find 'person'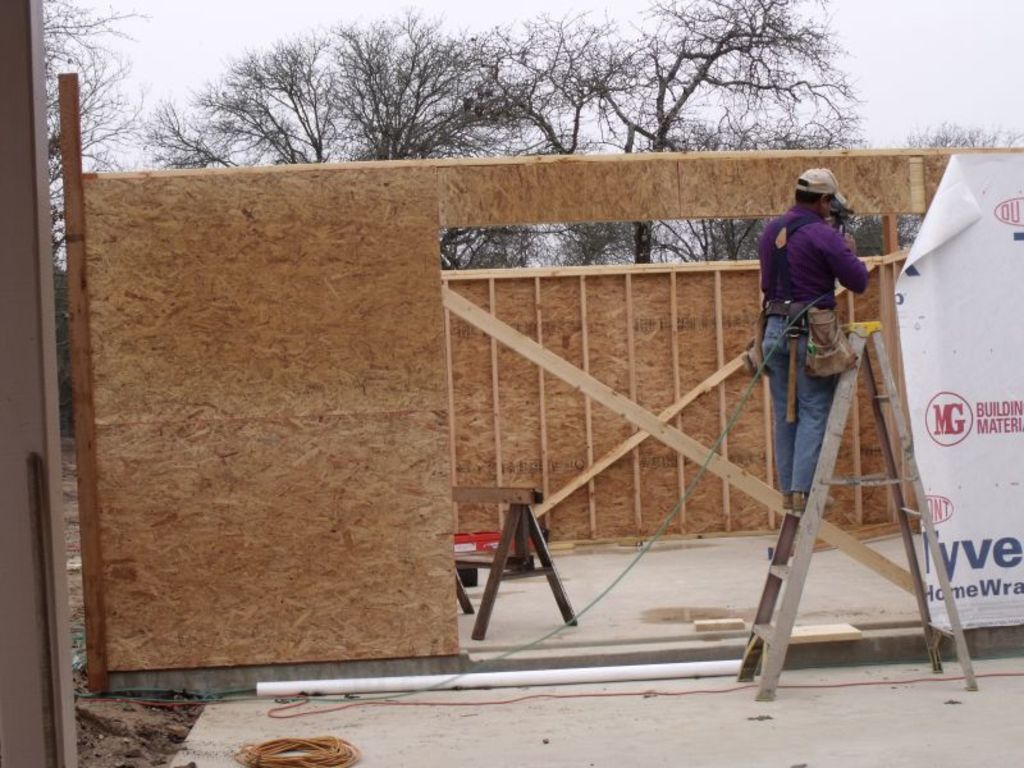
detection(756, 160, 872, 483)
